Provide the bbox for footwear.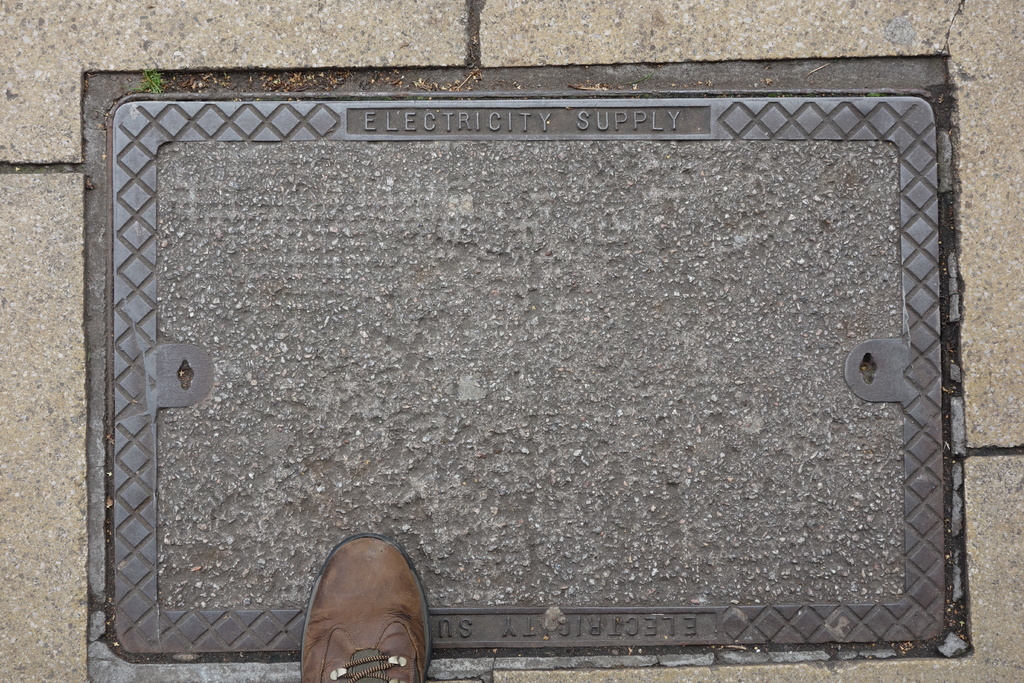
<bbox>284, 544, 436, 682</bbox>.
